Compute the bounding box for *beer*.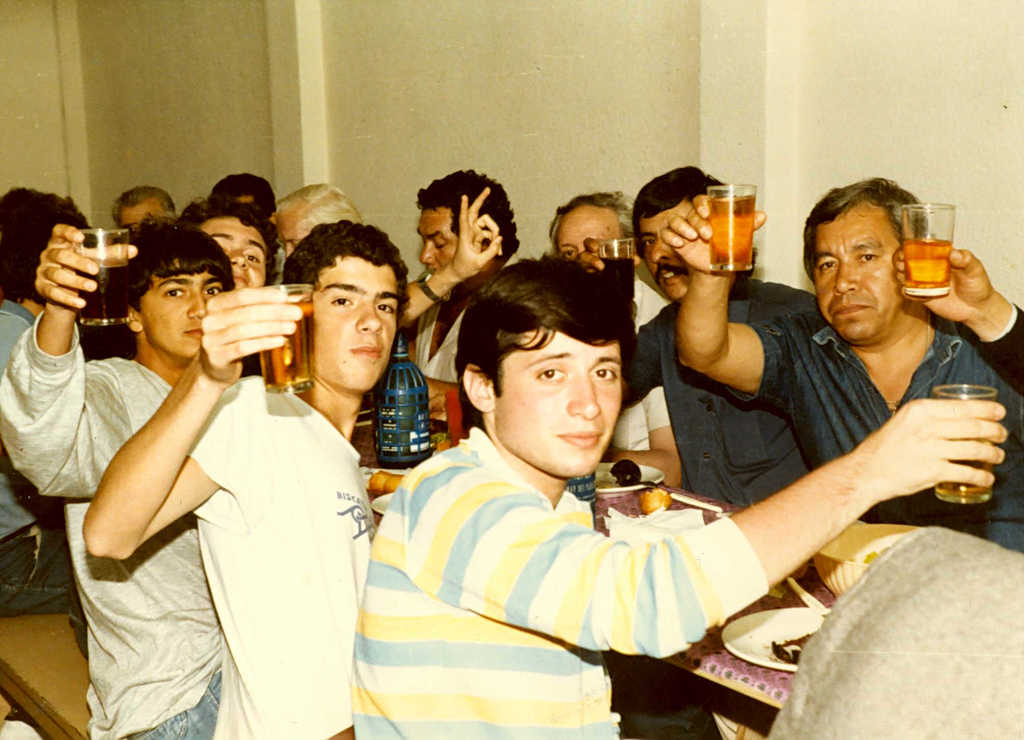
Rect(705, 199, 751, 270).
